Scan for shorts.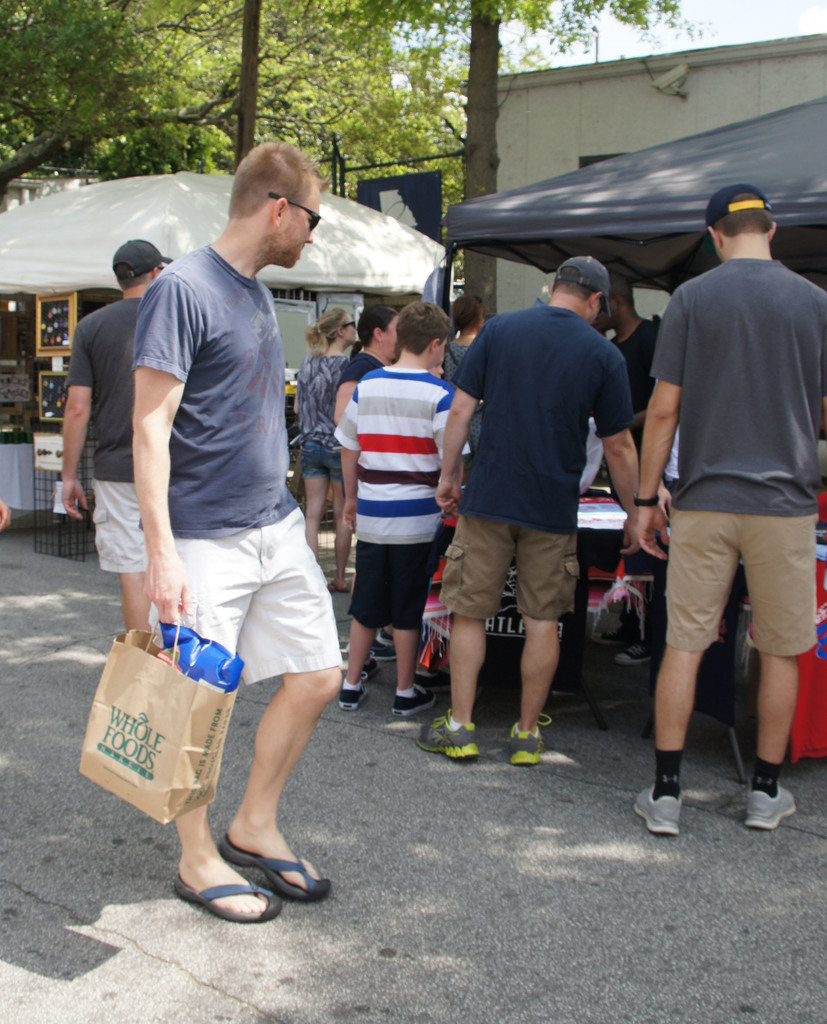
Scan result: bbox(295, 431, 343, 485).
